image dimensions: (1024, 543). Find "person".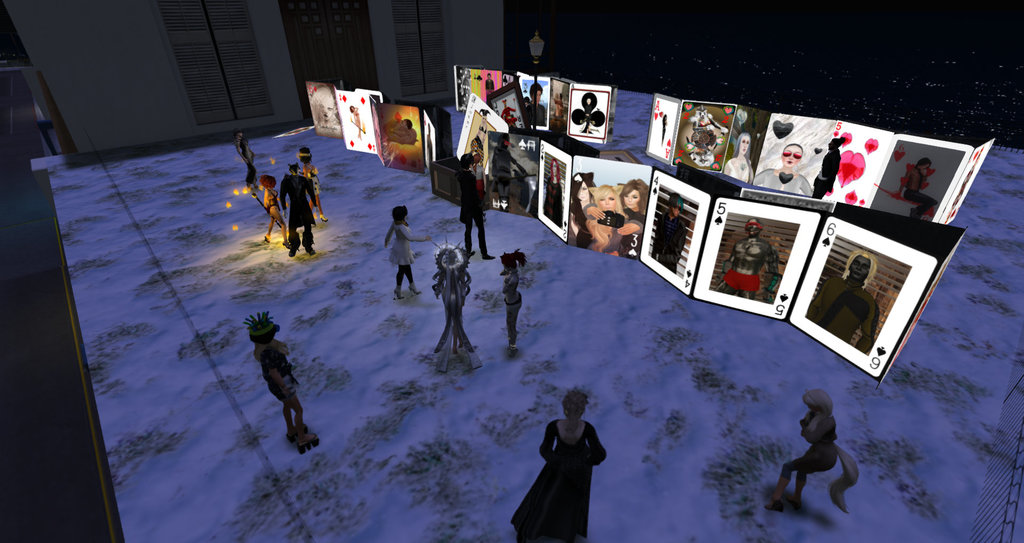
x1=297, y1=142, x2=329, y2=224.
